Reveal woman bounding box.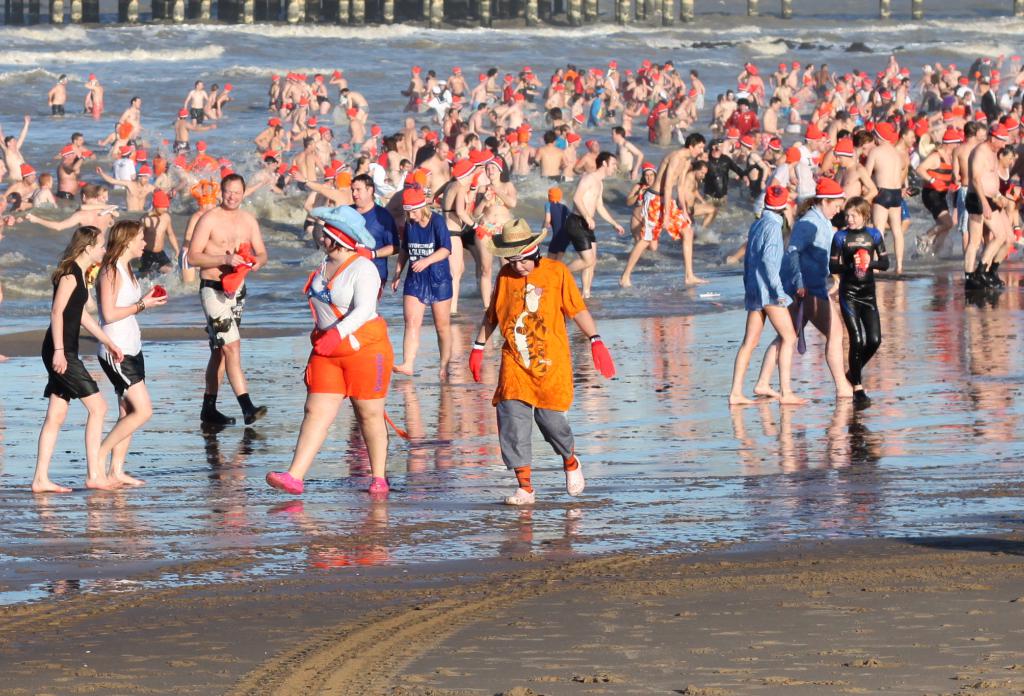
Revealed: (x1=913, y1=125, x2=962, y2=257).
